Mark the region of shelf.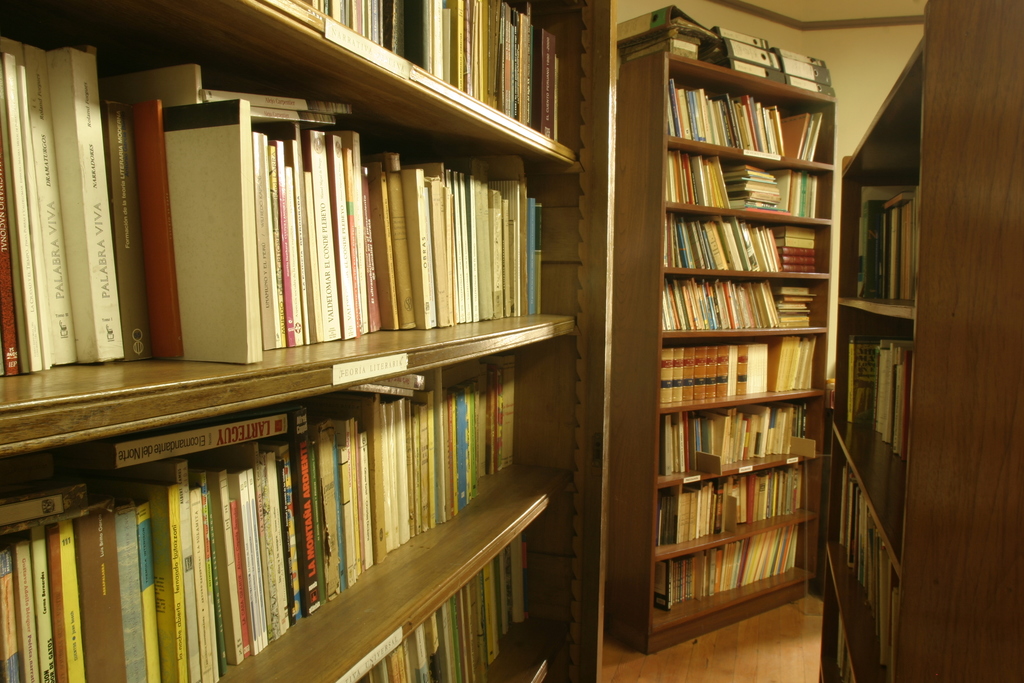
Region: {"x1": 257, "y1": 0, "x2": 586, "y2": 151}.
